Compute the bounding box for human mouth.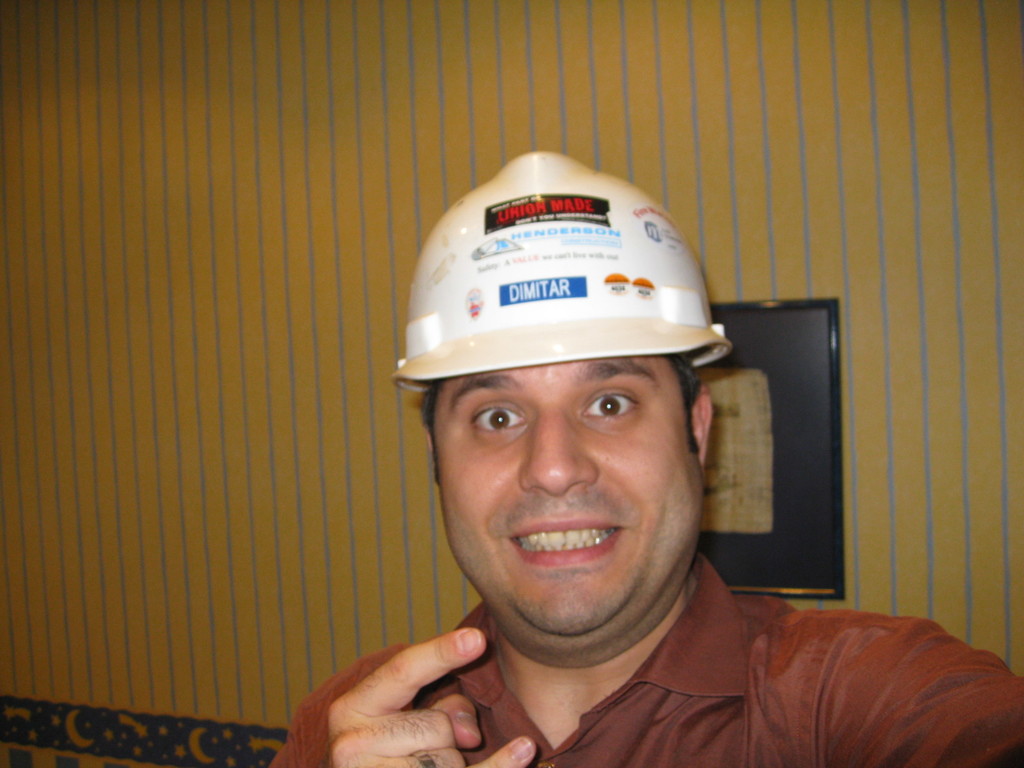
[510,518,621,564].
